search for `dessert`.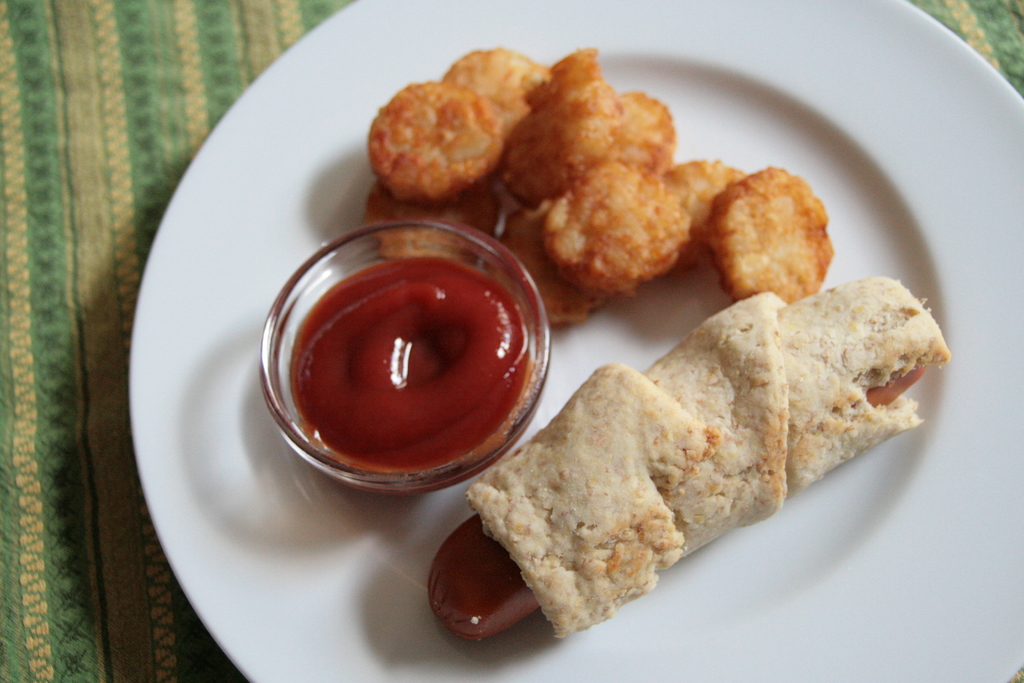
Found at 447 257 902 656.
